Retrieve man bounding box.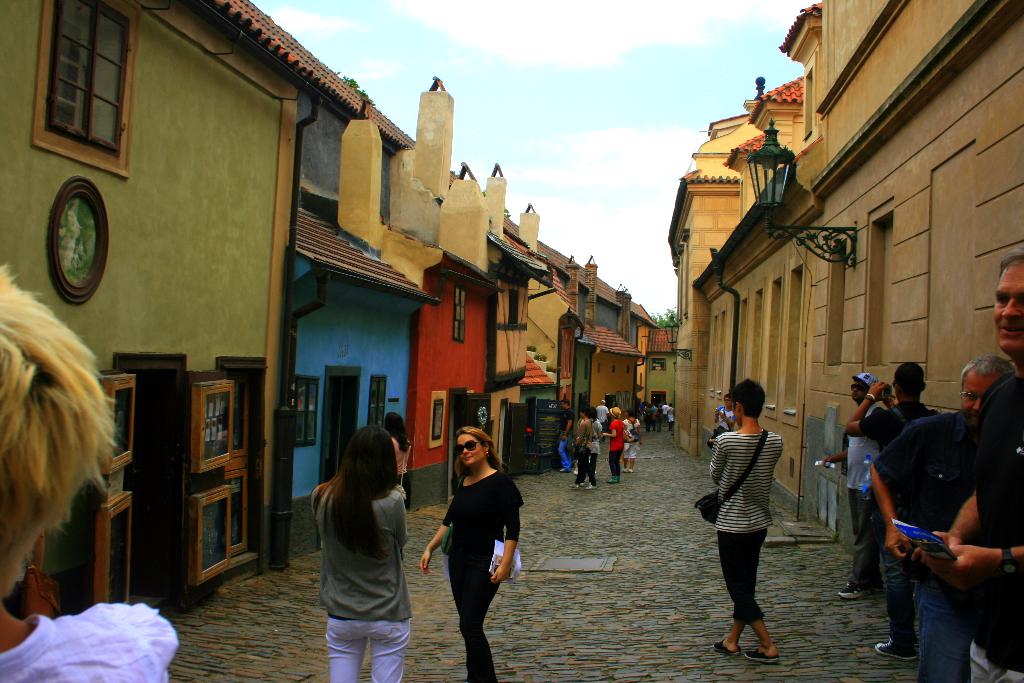
Bounding box: {"x1": 865, "y1": 353, "x2": 1016, "y2": 682}.
